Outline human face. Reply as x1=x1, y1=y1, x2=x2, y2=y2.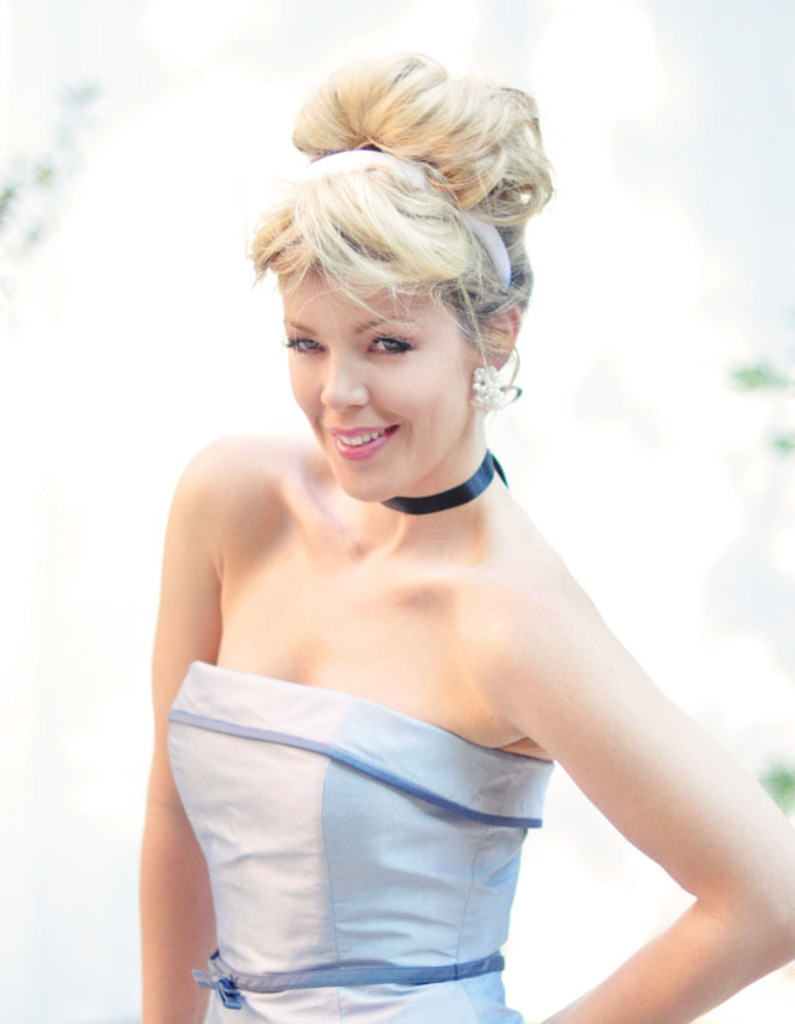
x1=284, y1=252, x2=470, y2=501.
